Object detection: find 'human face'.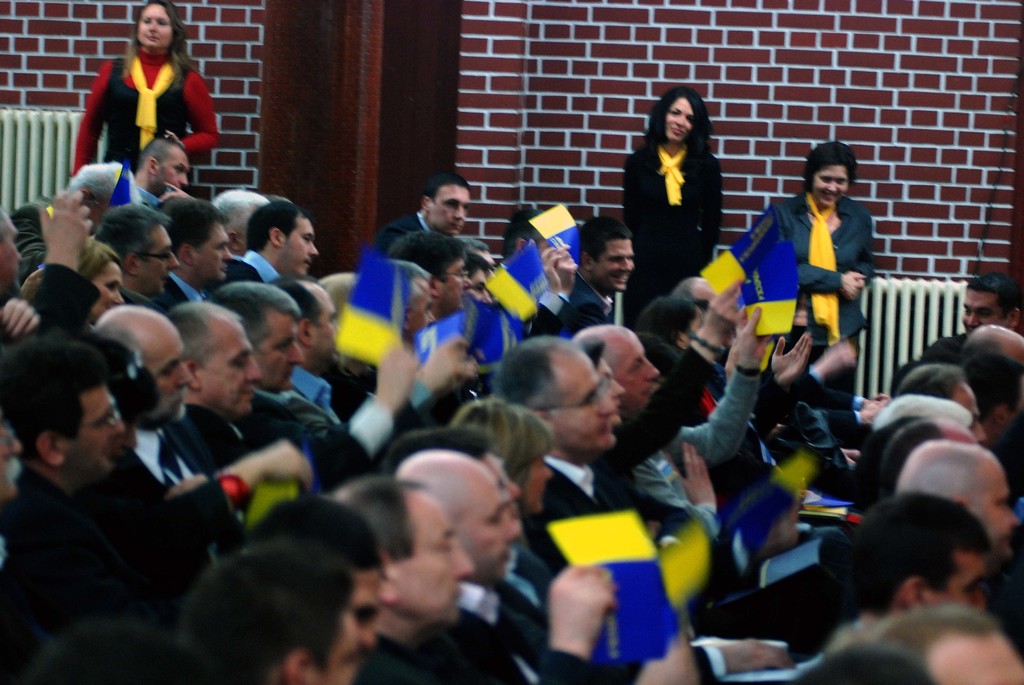
(199, 343, 260, 410).
